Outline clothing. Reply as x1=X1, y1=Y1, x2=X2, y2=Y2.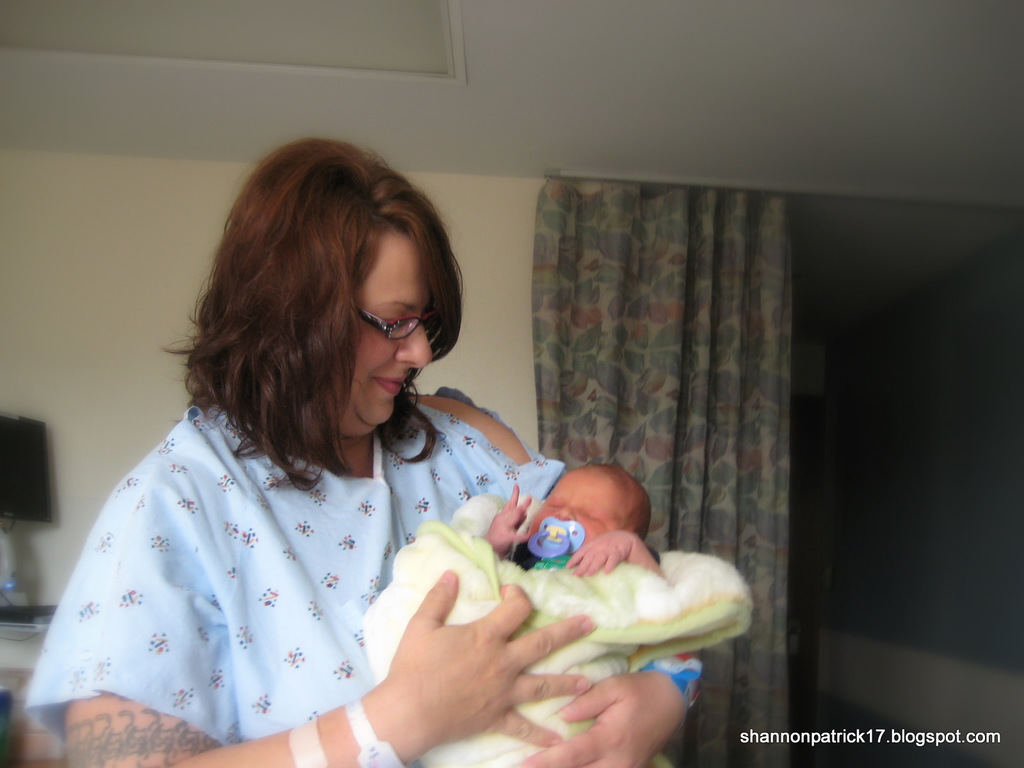
x1=31, y1=345, x2=593, y2=741.
